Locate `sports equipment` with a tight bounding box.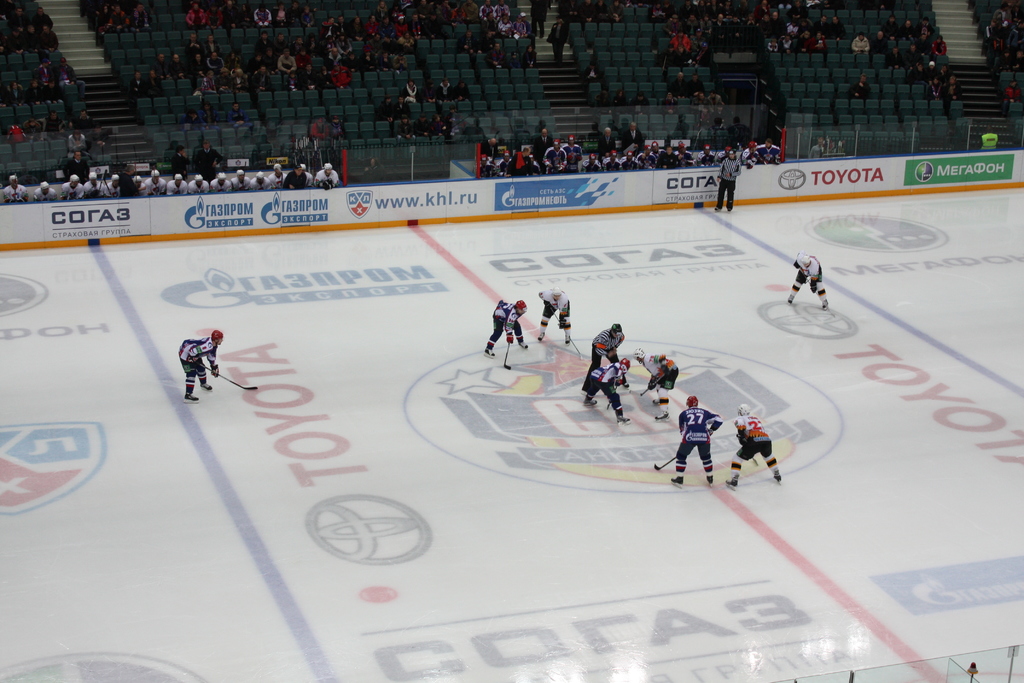
x1=687, y1=395, x2=698, y2=406.
